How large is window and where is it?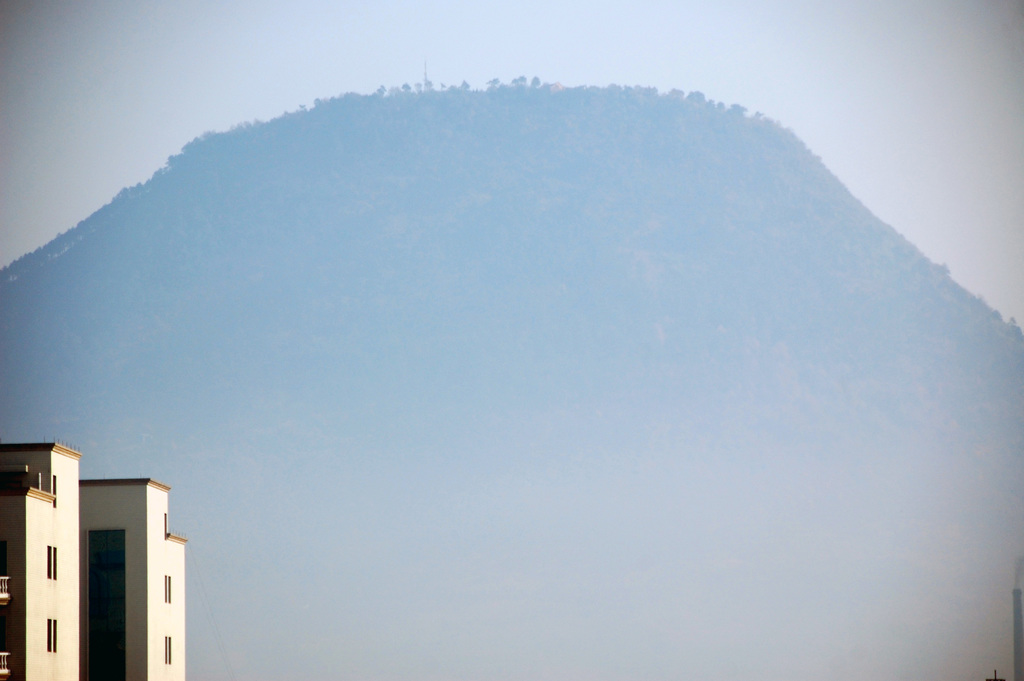
Bounding box: (x1=47, y1=470, x2=56, y2=509).
